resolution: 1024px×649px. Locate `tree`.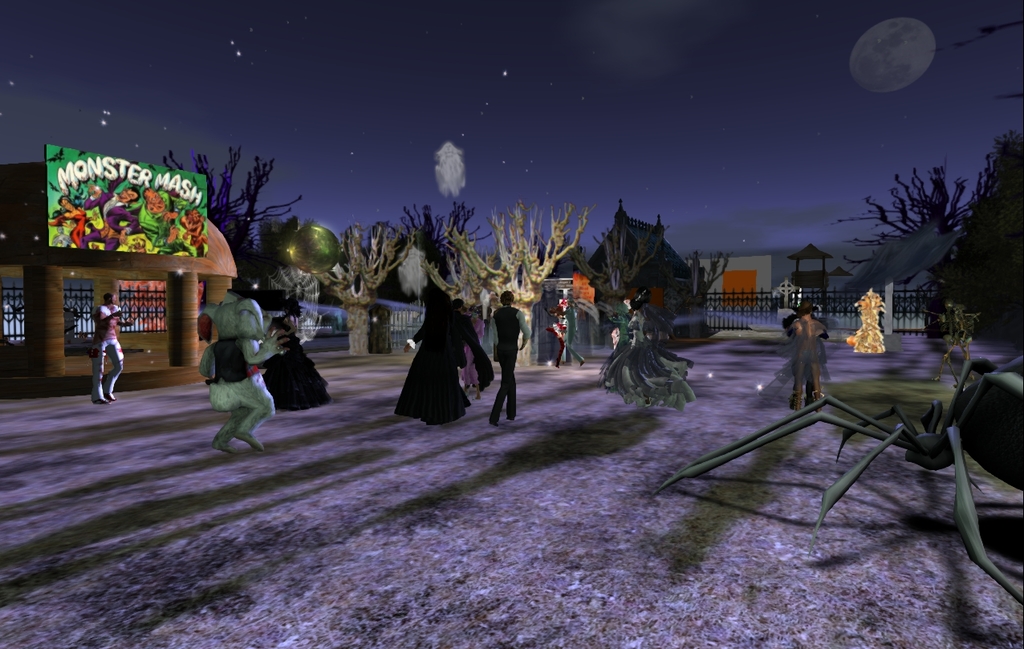
bbox=(422, 205, 592, 362).
